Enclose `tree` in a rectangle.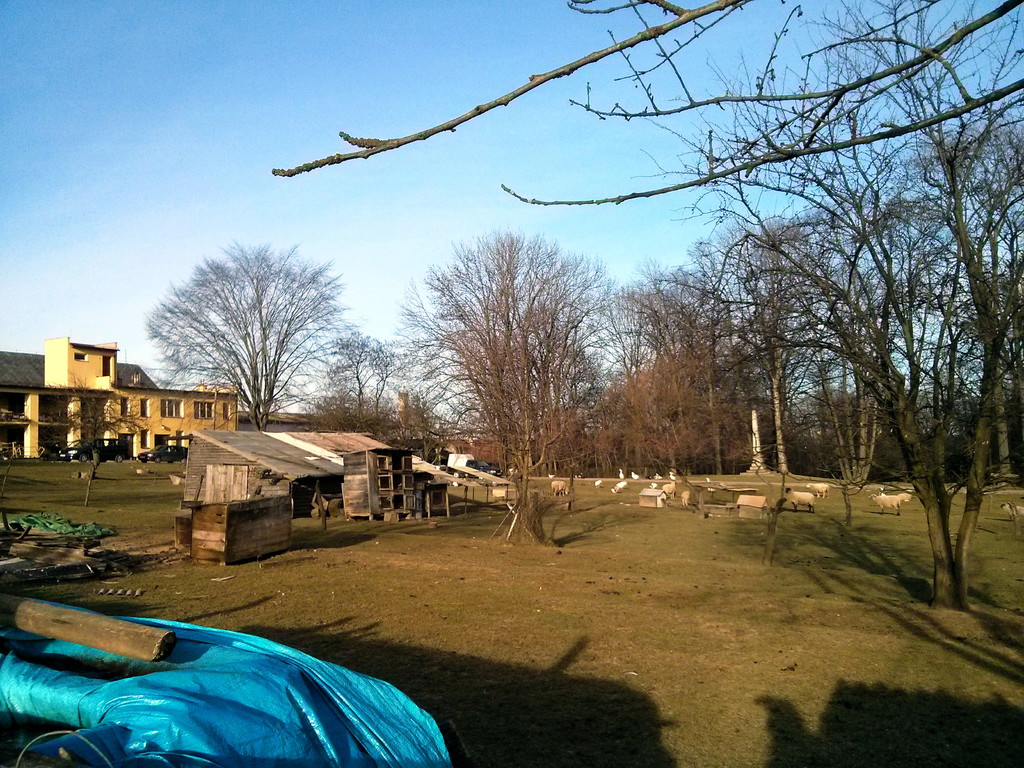
locate(142, 240, 349, 438).
